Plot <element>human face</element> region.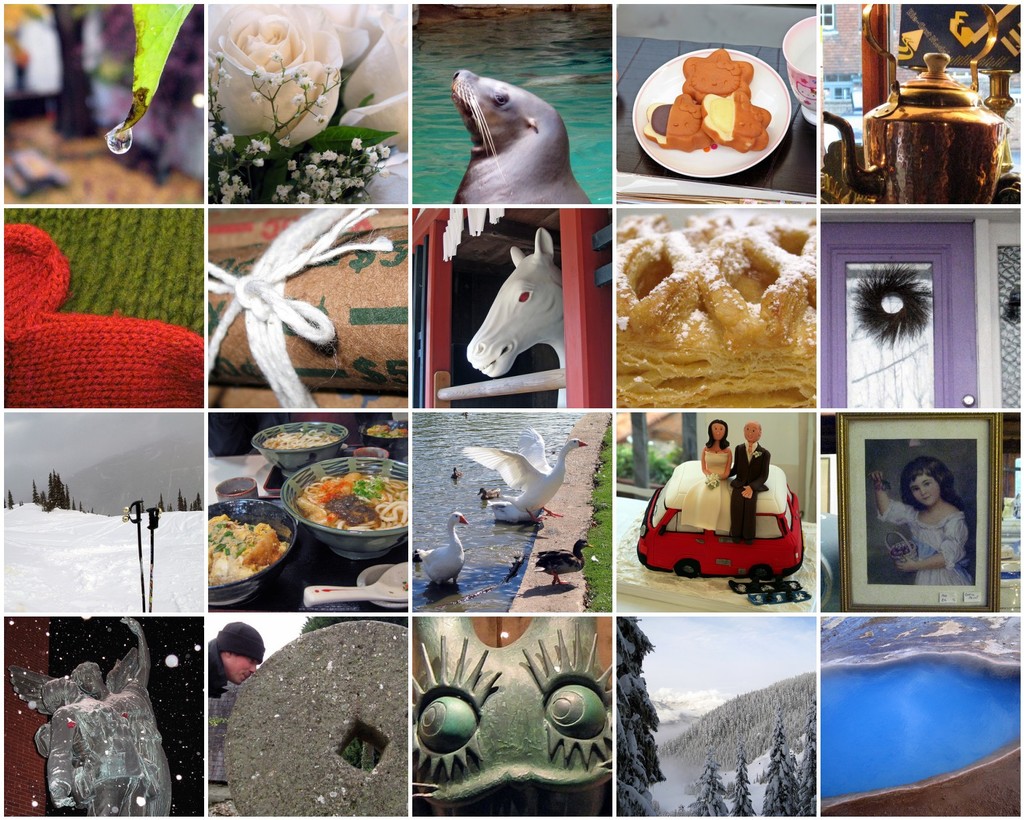
Plotted at locate(910, 471, 940, 506).
